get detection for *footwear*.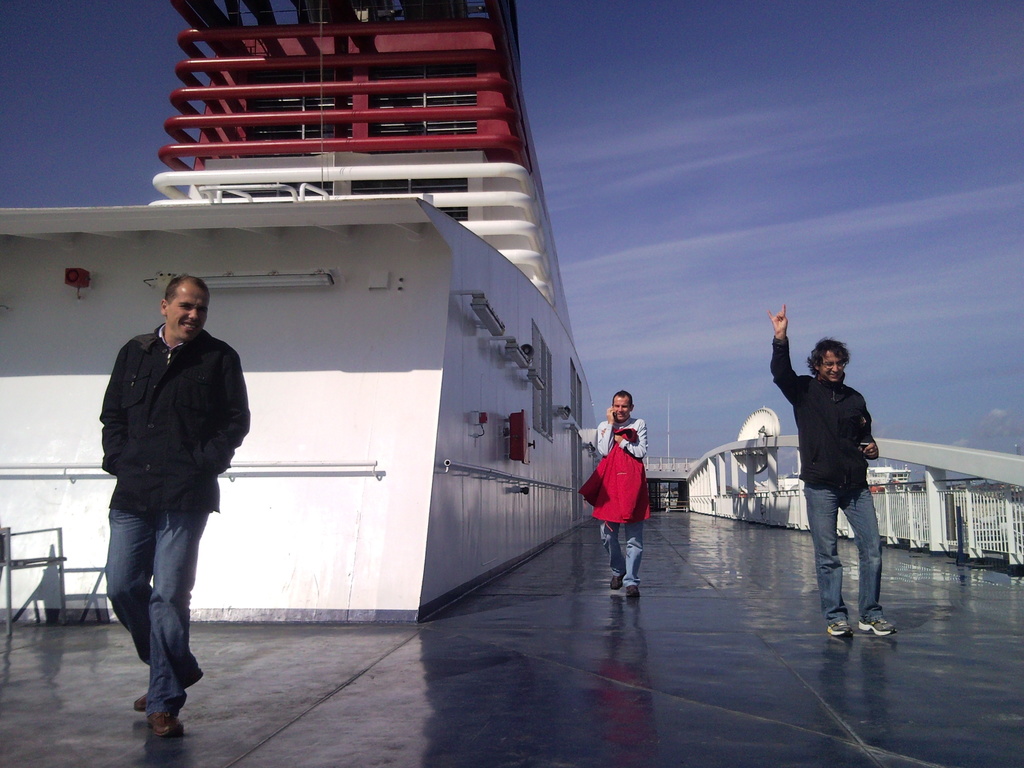
Detection: select_region(625, 579, 640, 603).
